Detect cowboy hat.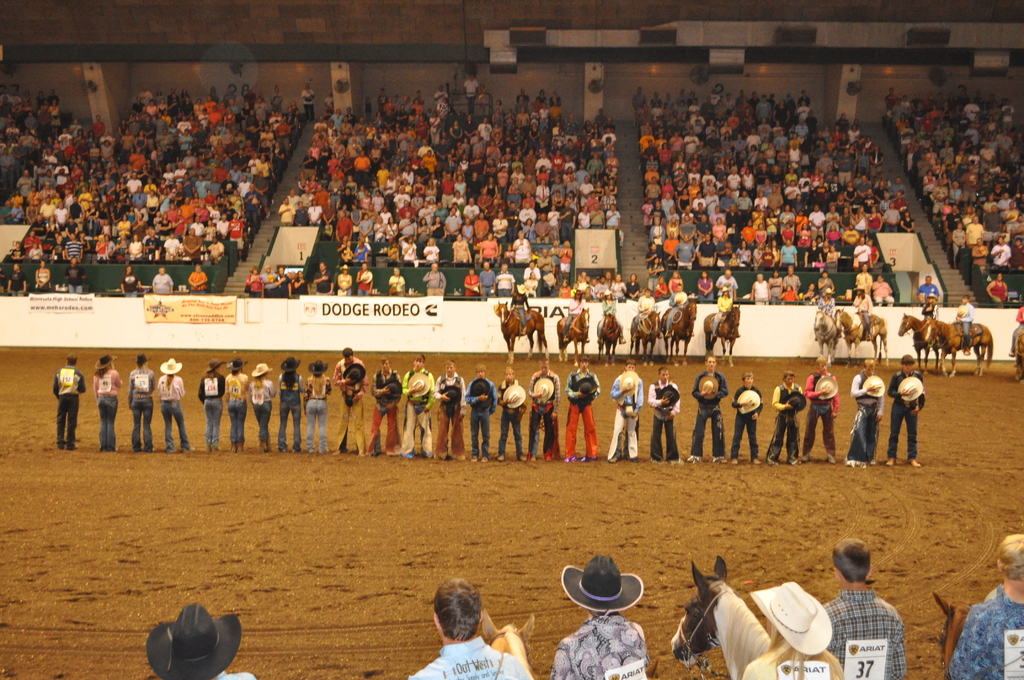
Detected at [left=811, top=378, right=835, bottom=403].
